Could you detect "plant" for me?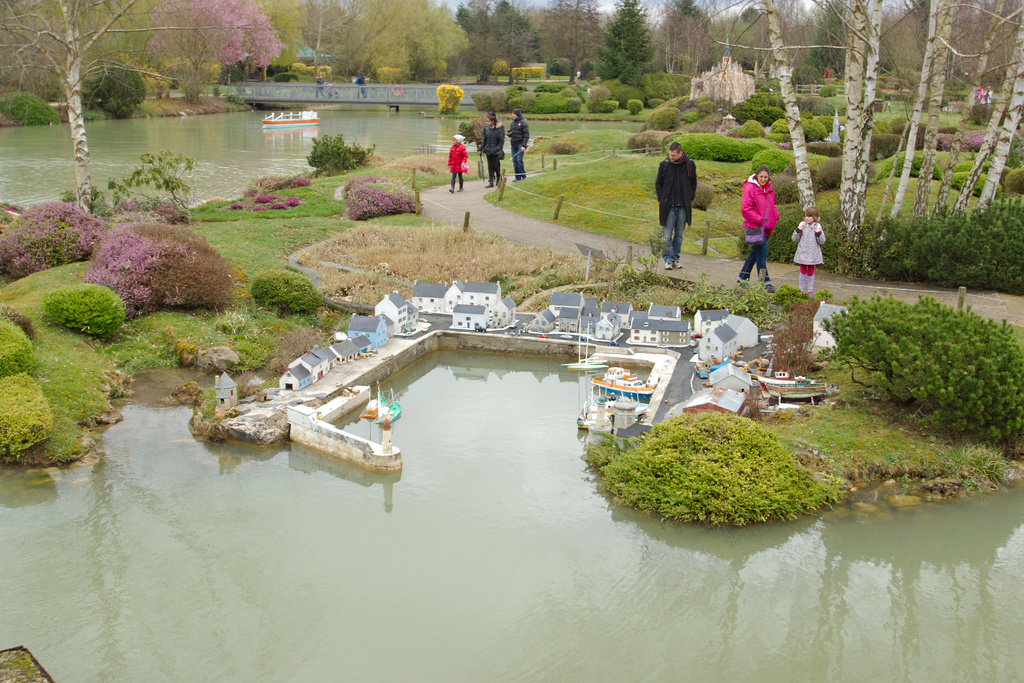
Detection result: region(735, 203, 831, 262).
